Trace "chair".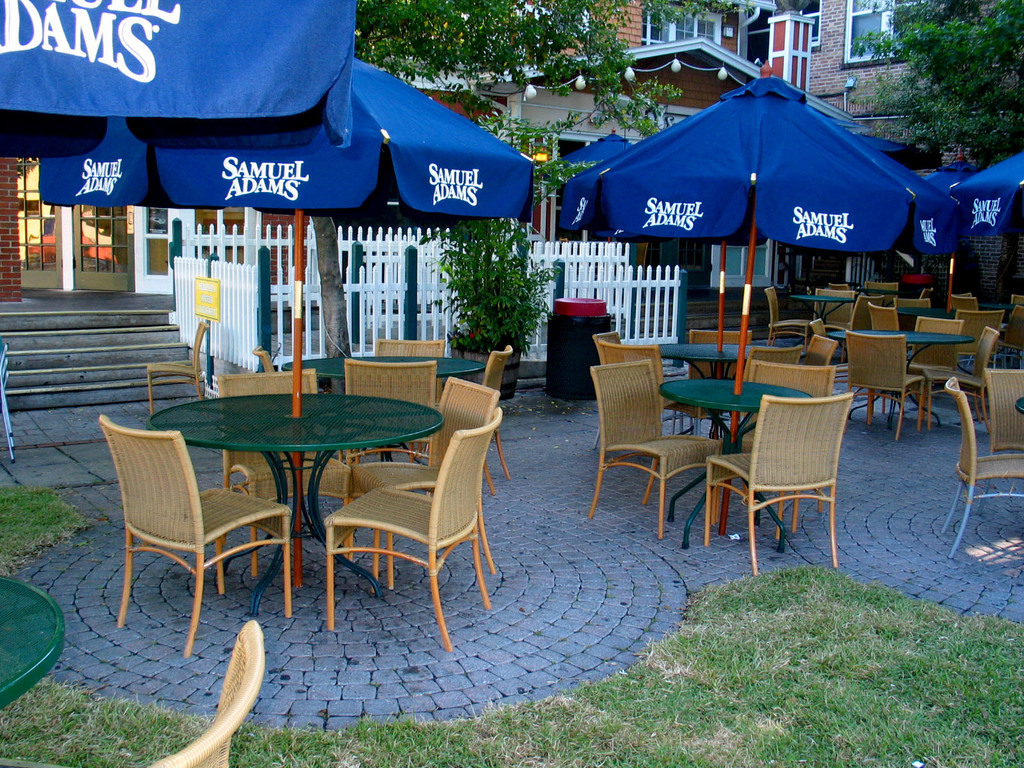
Traced to [x1=374, y1=335, x2=443, y2=450].
